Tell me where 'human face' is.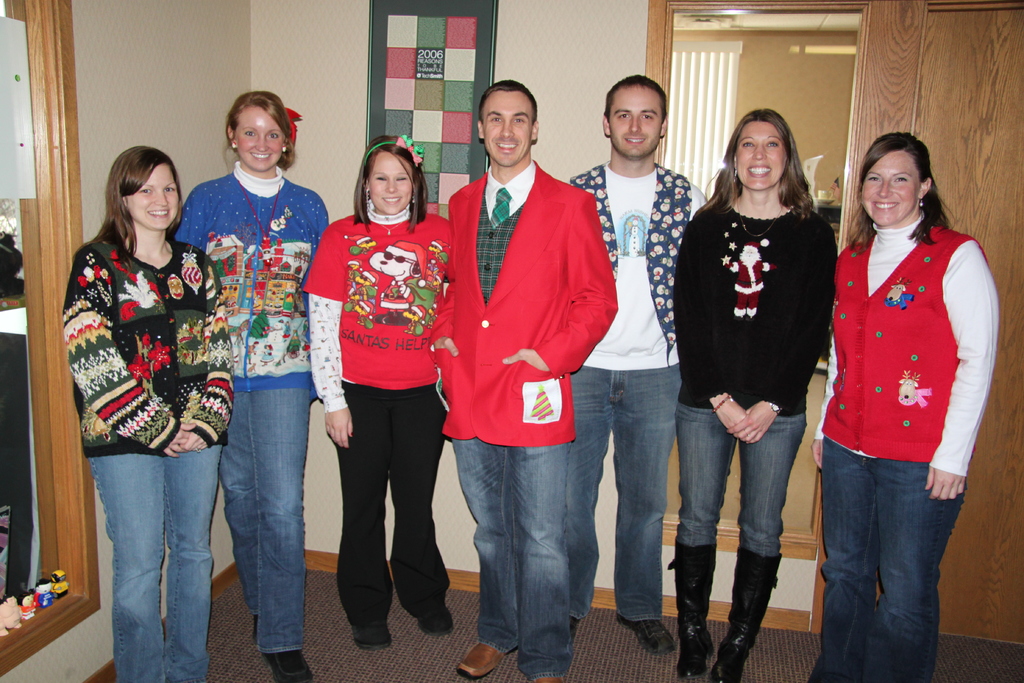
'human face' is at 483, 89, 532, 168.
